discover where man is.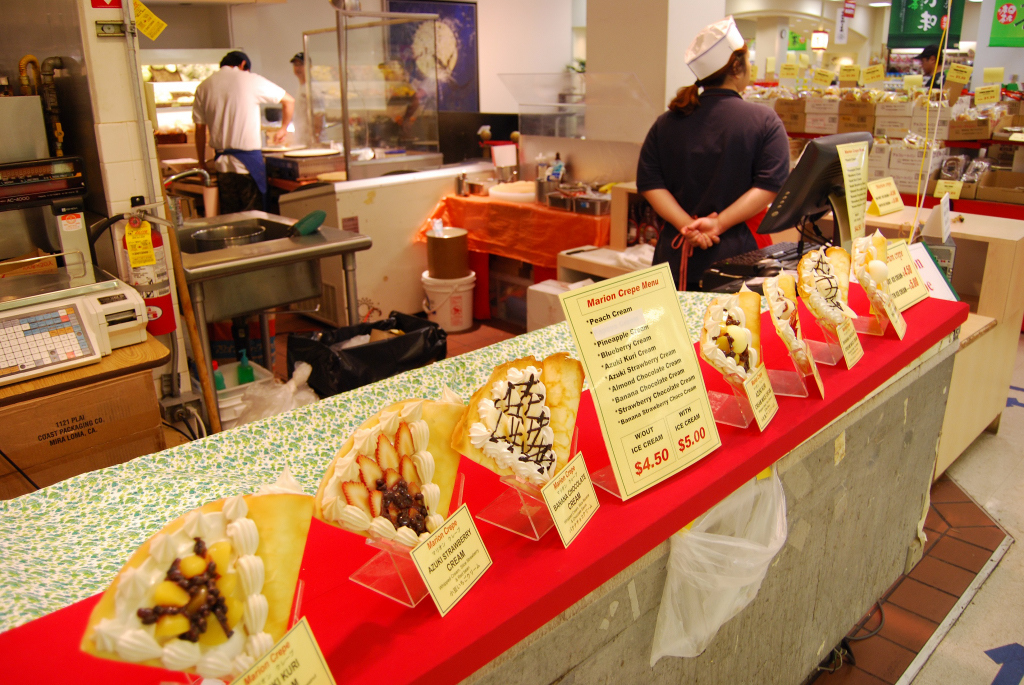
Discovered at left=280, top=44, right=328, bottom=145.
